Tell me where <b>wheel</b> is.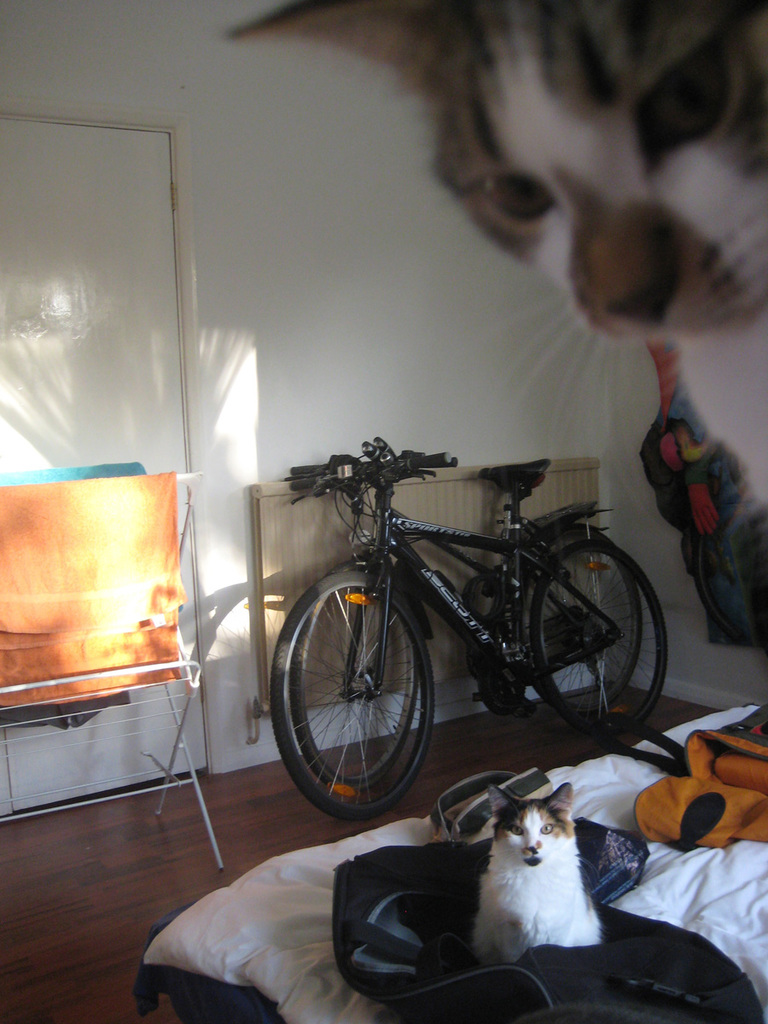
<b>wheel</b> is at BBox(489, 518, 655, 706).
